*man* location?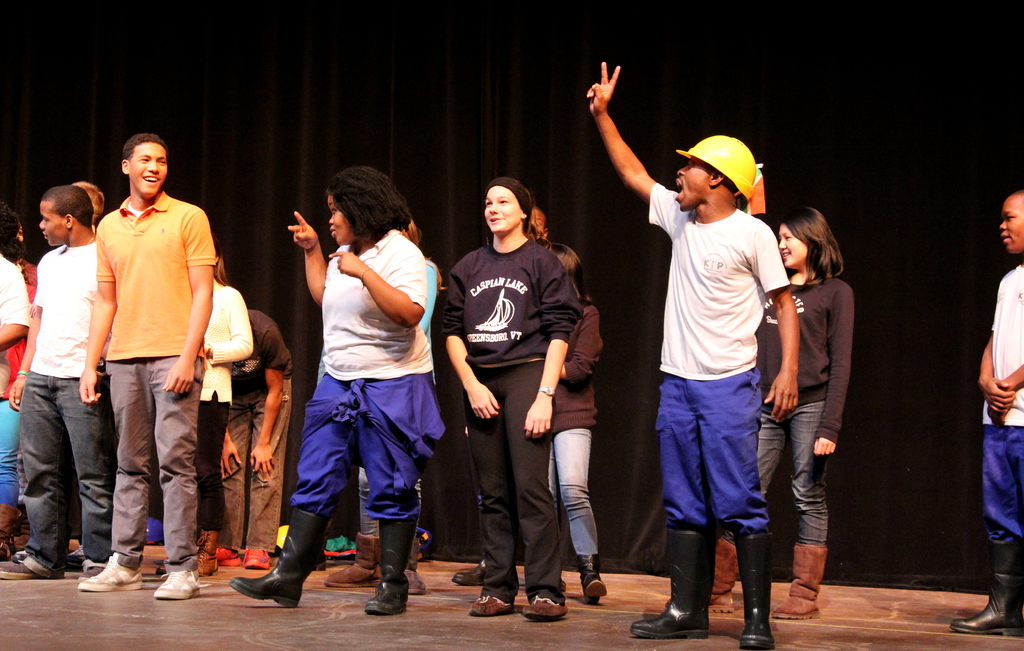
crop(214, 309, 296, 568)
